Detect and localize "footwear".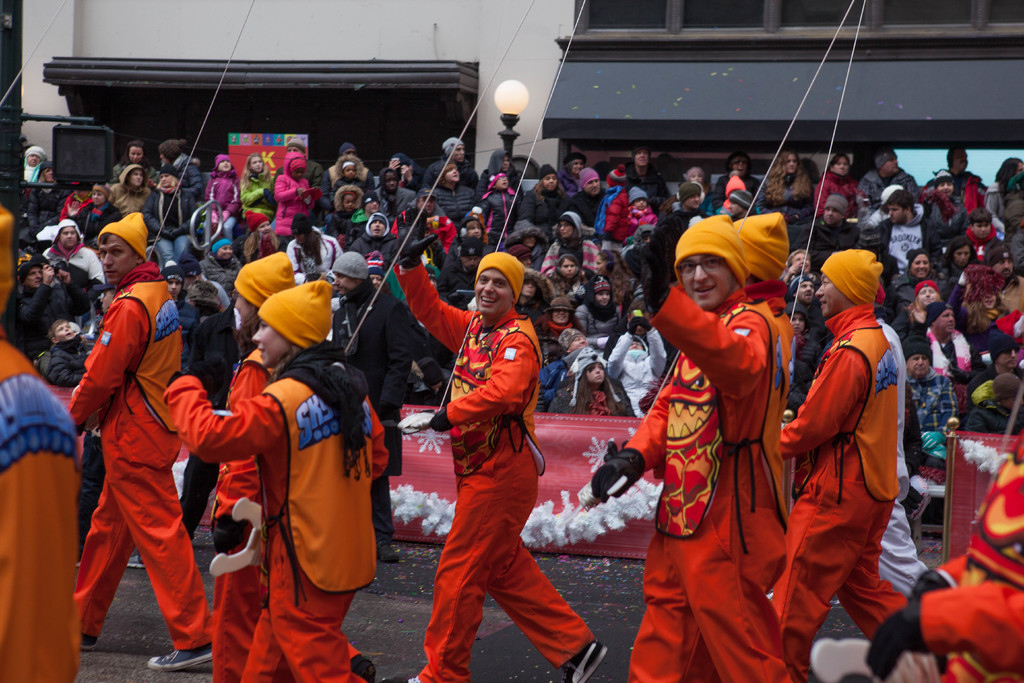
Localized at locate(351, 652, 380, 682).
